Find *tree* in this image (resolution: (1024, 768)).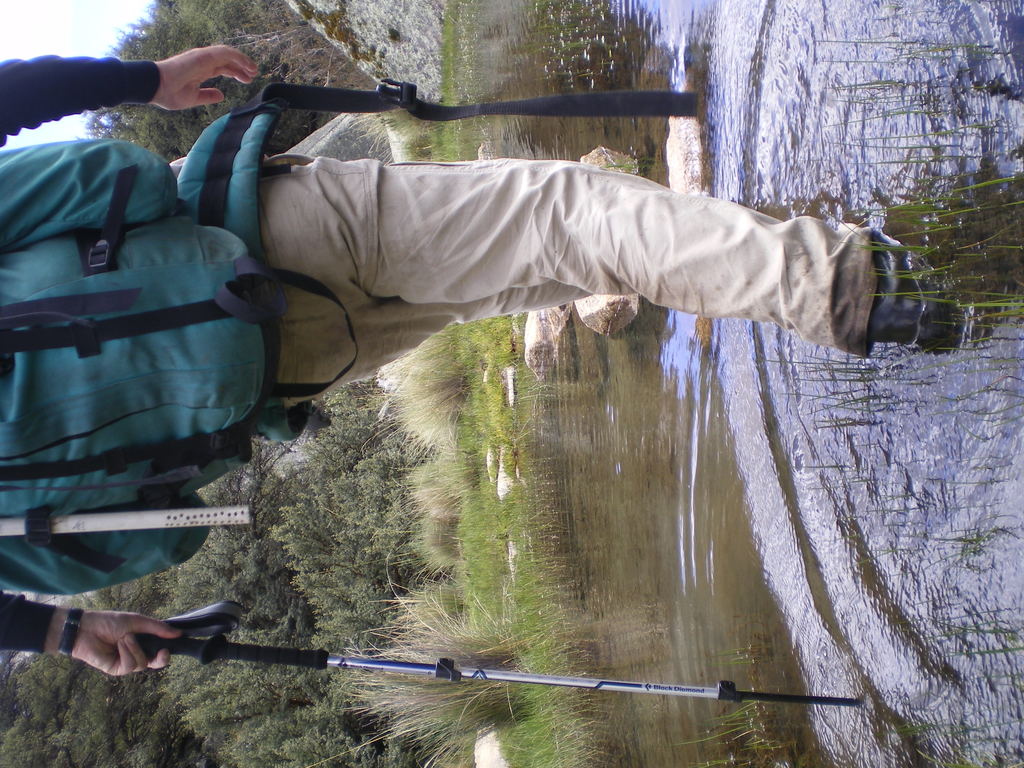
region(75, 0, 386, 195).
